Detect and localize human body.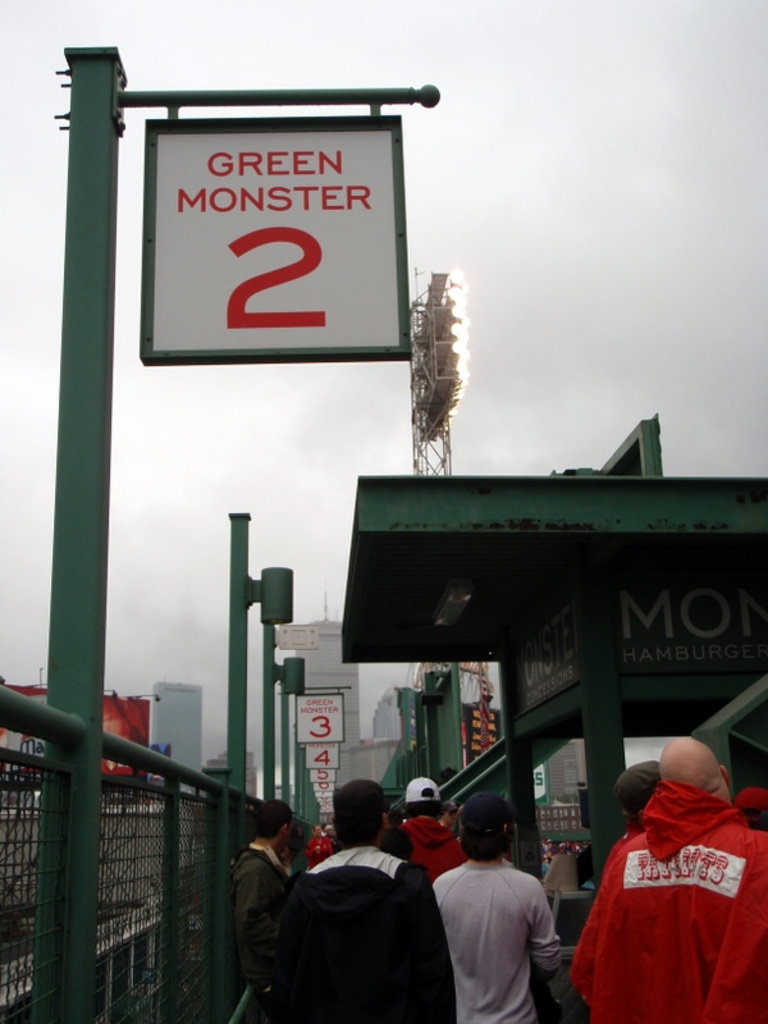
Localized at Rect(280, 777, 452, 1023).
